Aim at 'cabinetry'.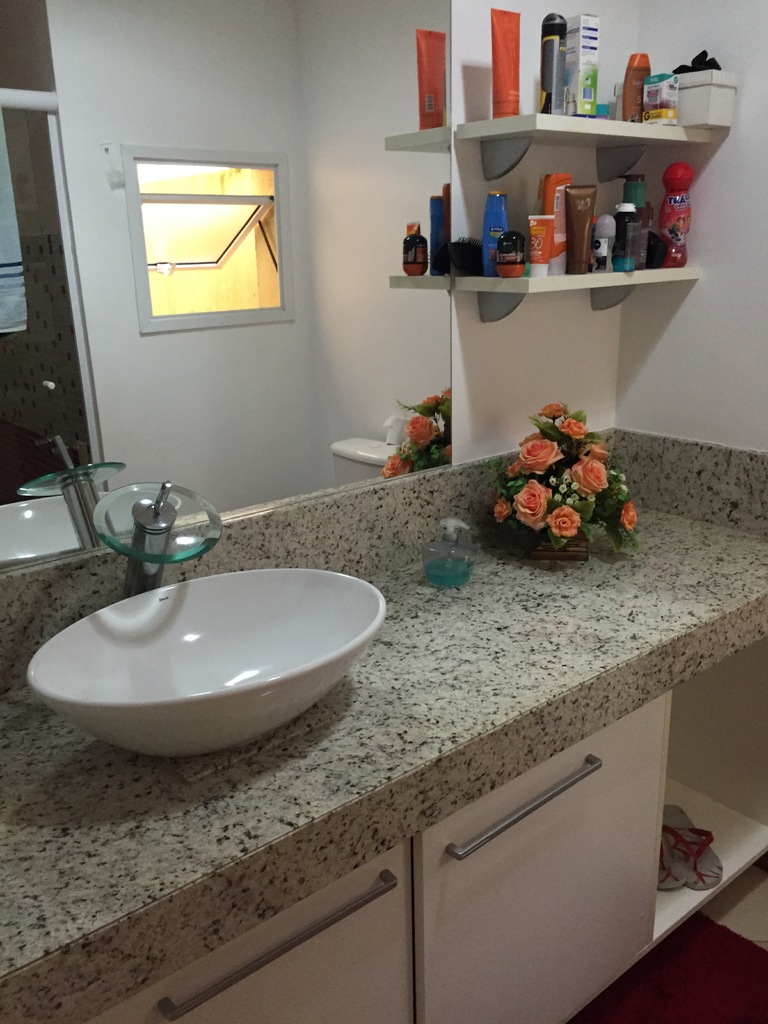
Aimed at rect(109, 688, 670, 1023).
